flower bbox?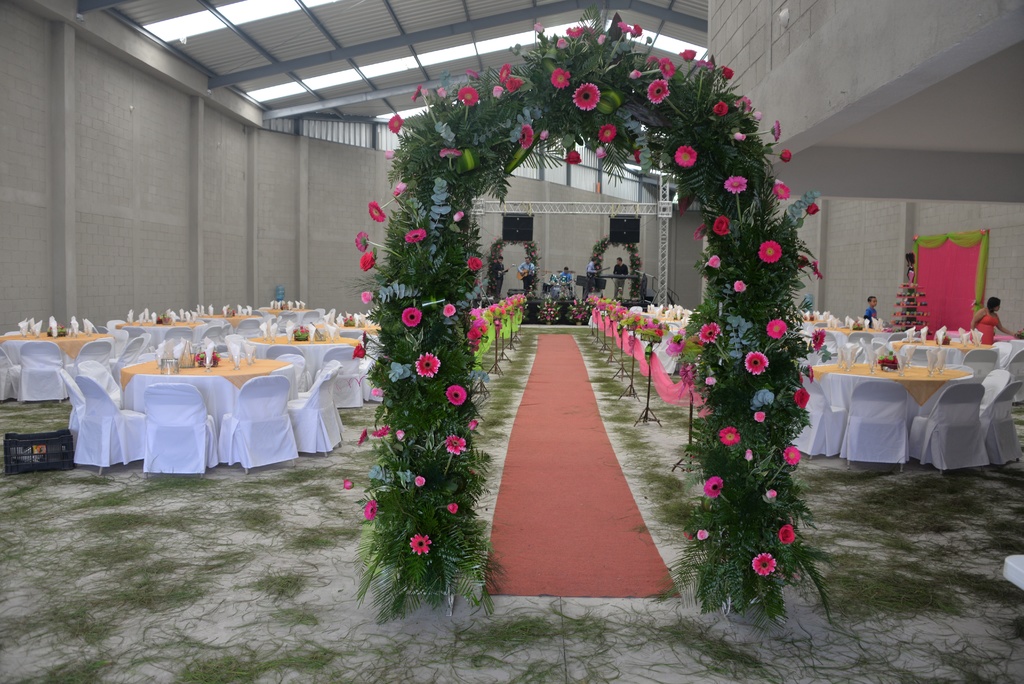
<bbox>753, 411, 765, 425</bbox>
